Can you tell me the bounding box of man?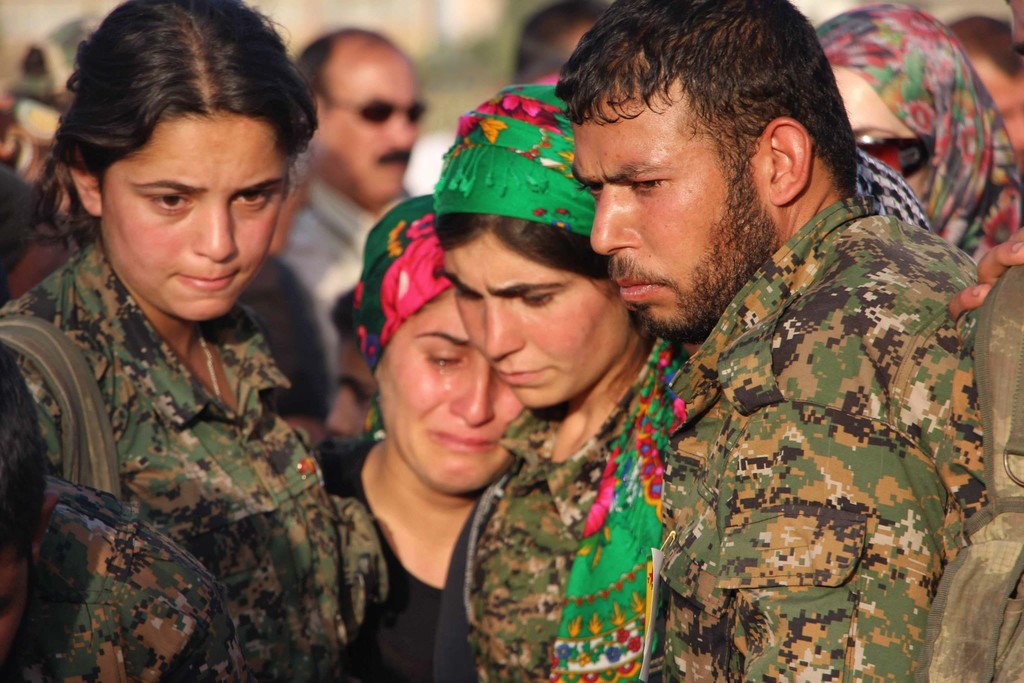
bbox=(458, 9, 1005, 670).
